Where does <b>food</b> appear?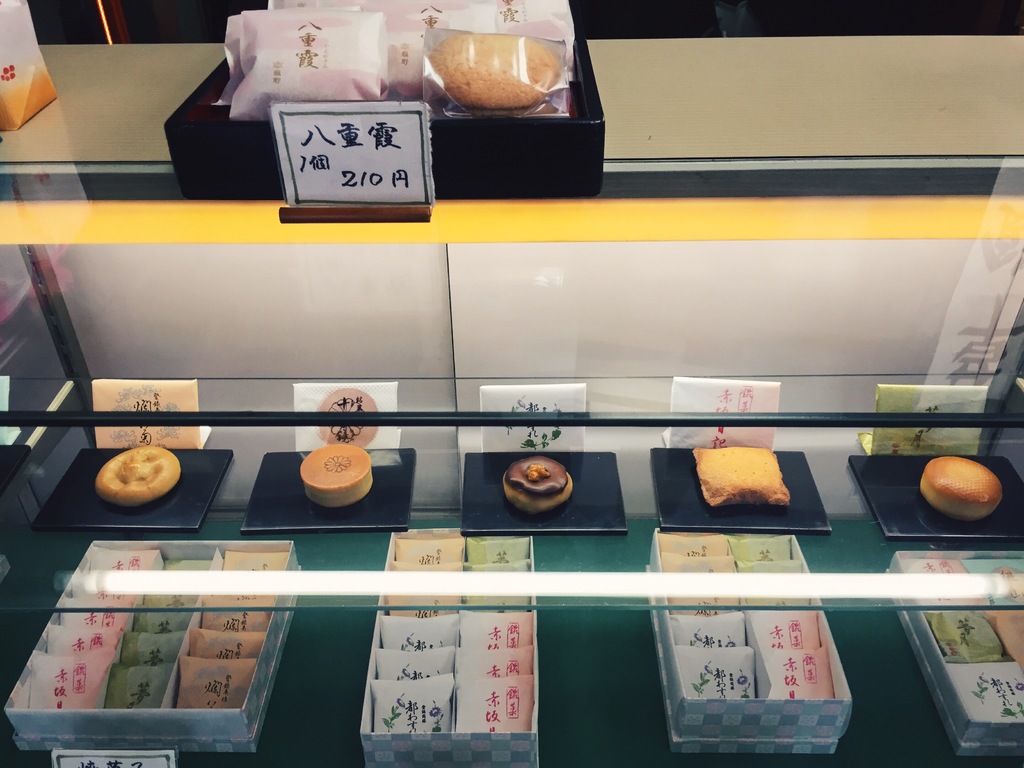
Appears at 922,452,1003,522.
